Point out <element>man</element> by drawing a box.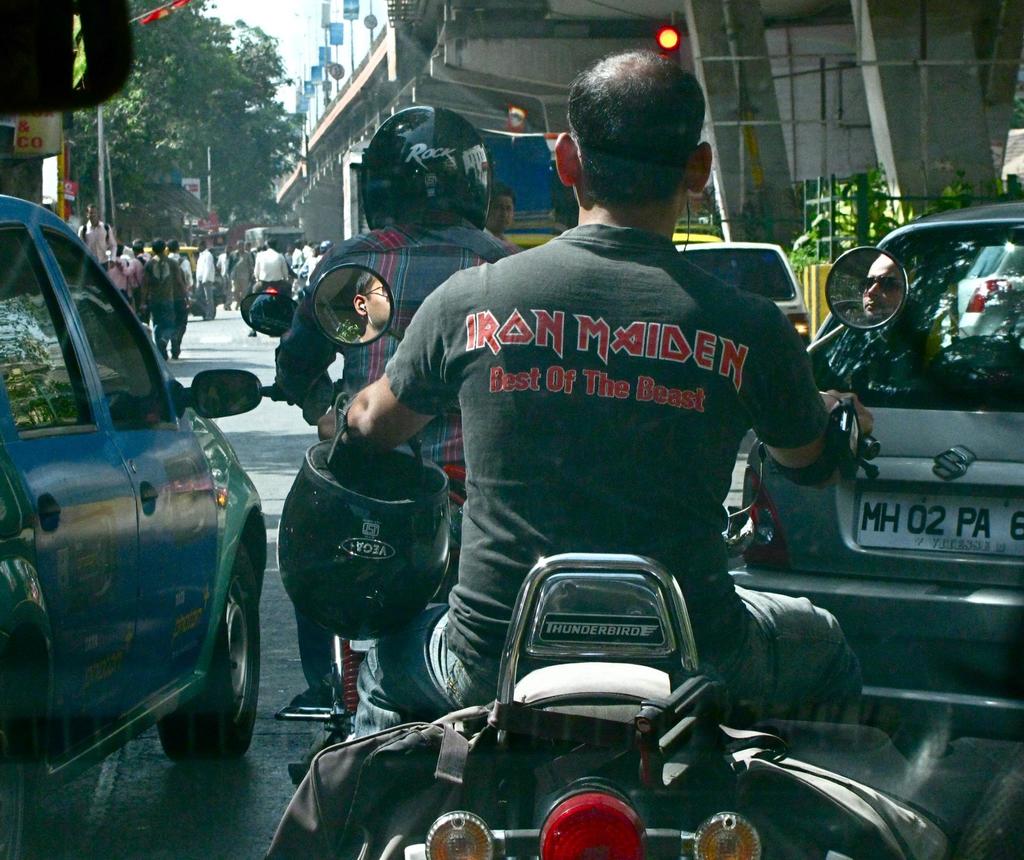
[left=76, top=198, right=116, bottom=253].
